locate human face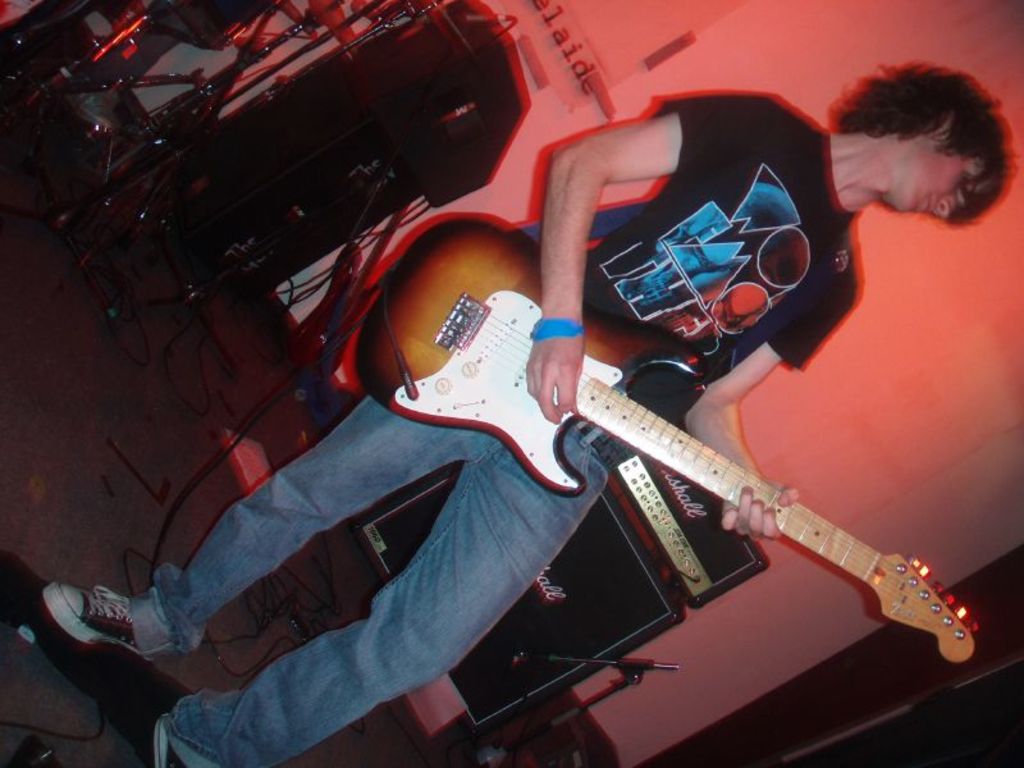
bbox=(900, 138, 982, 219)
